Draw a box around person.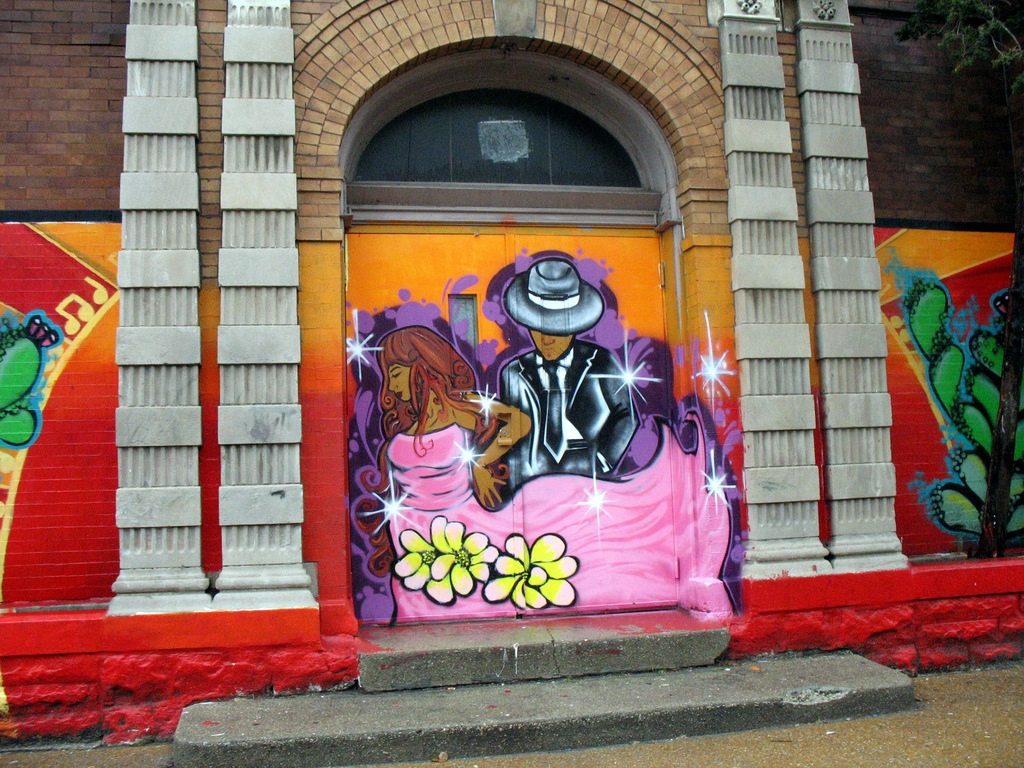
<box>495,253,644,502</box>.
